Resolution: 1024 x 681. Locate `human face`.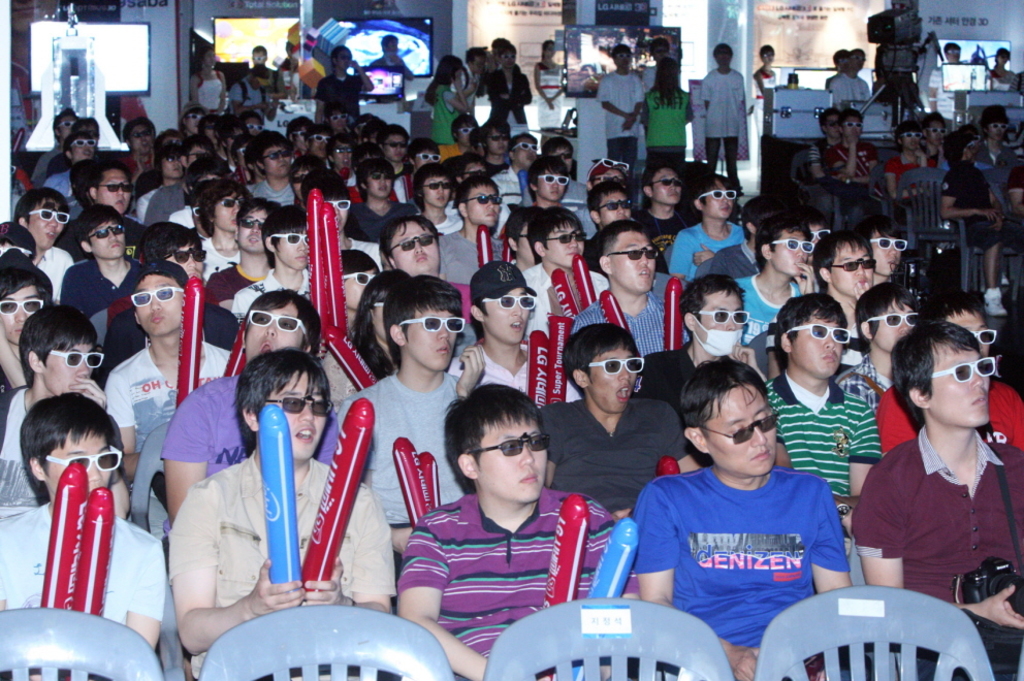
[x1=344, y1=266, x2=377, y2=312].
